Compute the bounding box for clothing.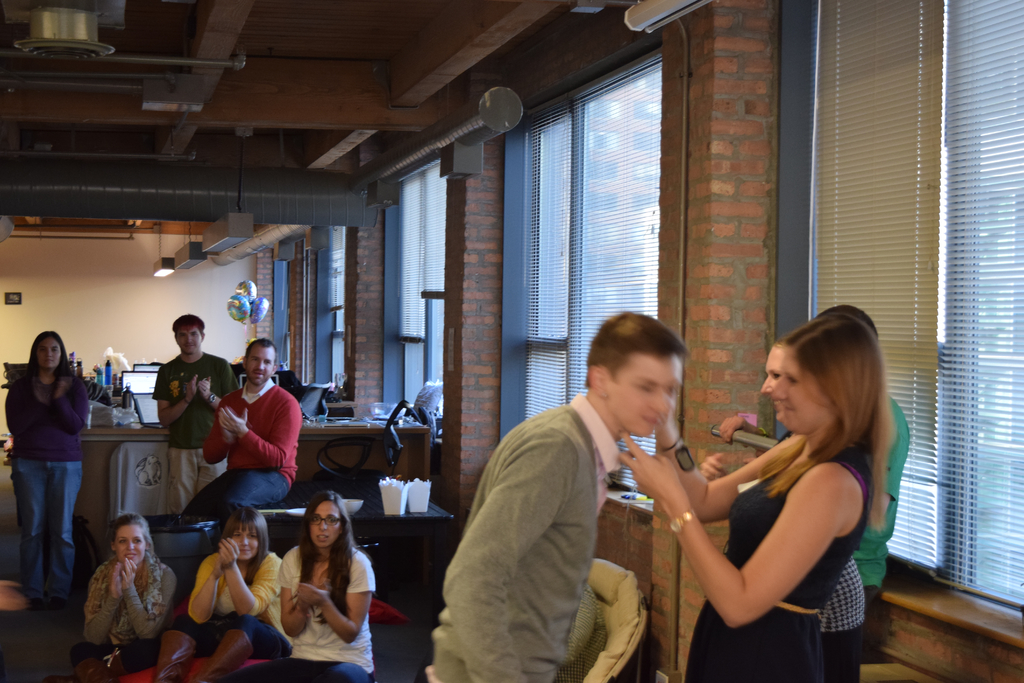
BBox(428, 394, 628, 682).
